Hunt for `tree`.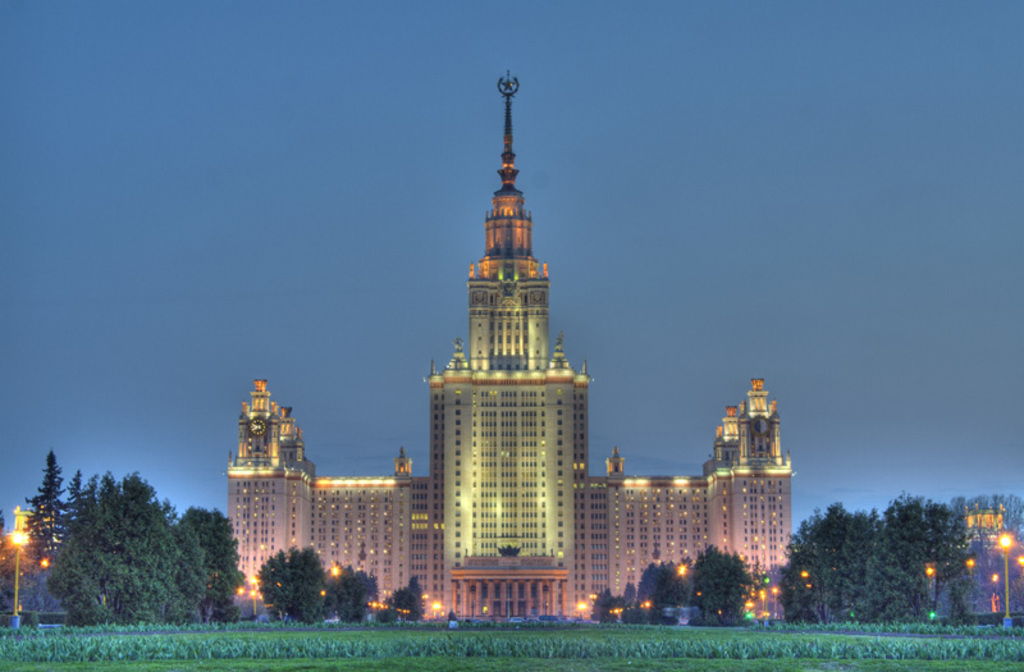
Hunted down at x1=687 y1=543 x2=751 y2=632.
